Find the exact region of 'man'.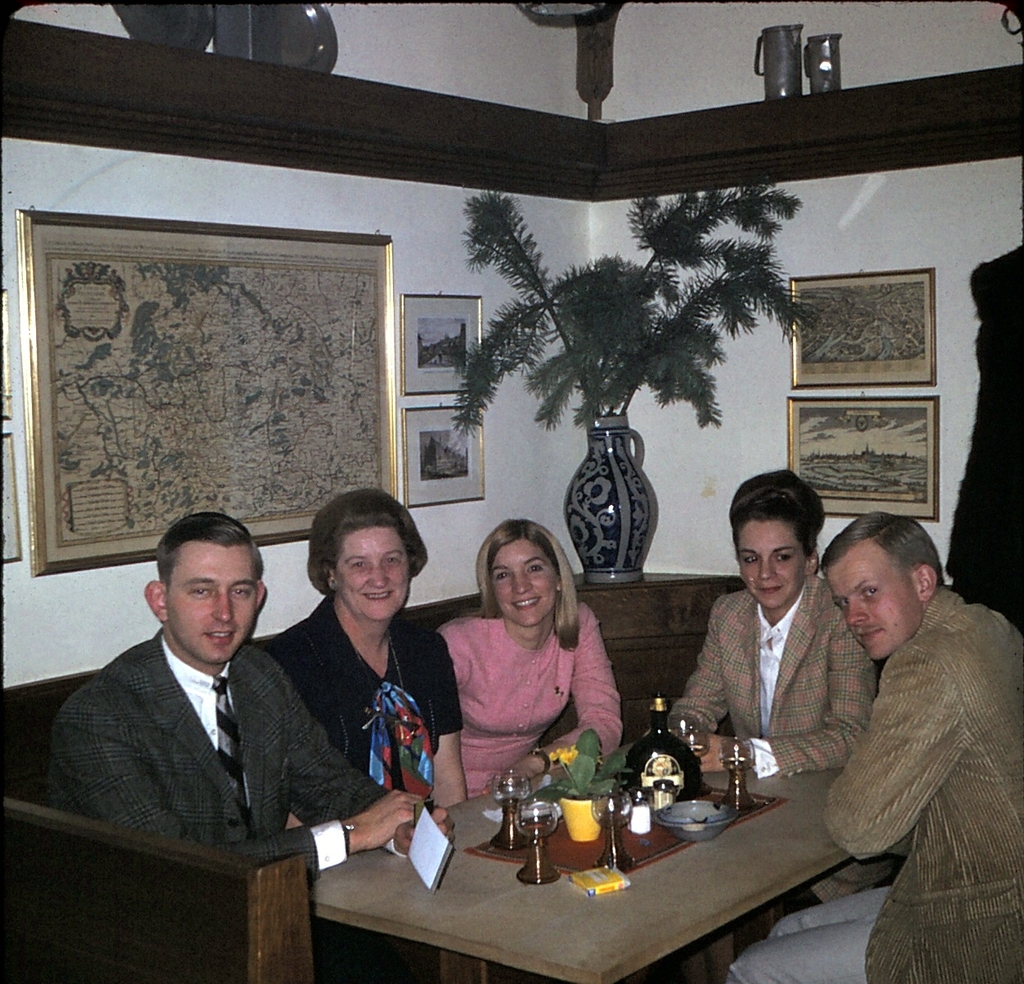
Exact region: pyautogui.locateOnScreen(45, 525, 359, 905).
